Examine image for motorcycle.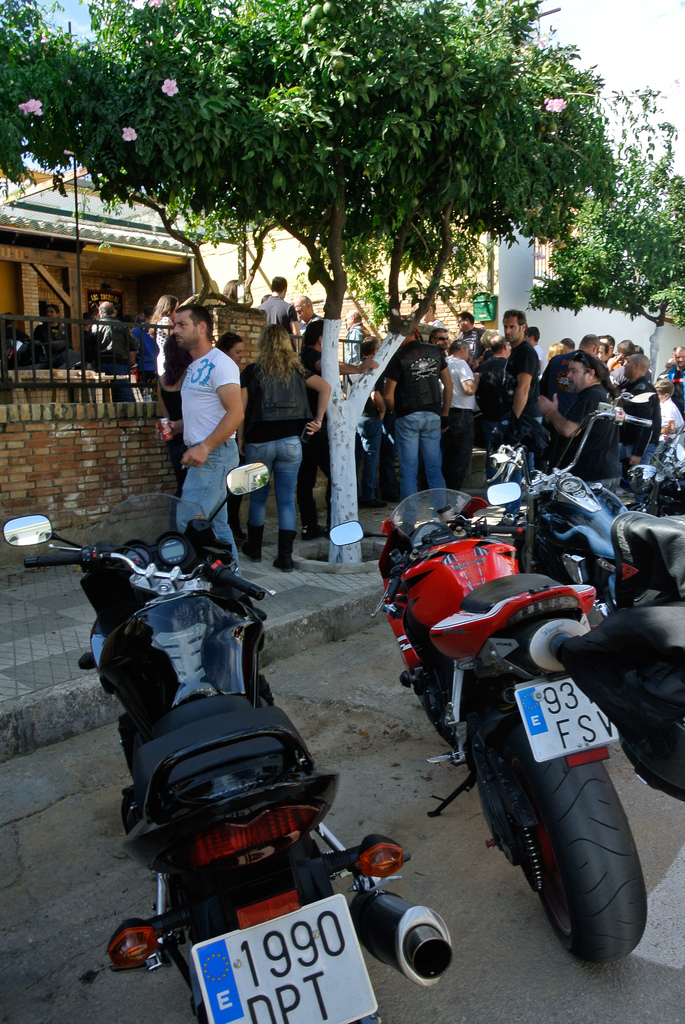
Examination result: 485:385:684:615.
